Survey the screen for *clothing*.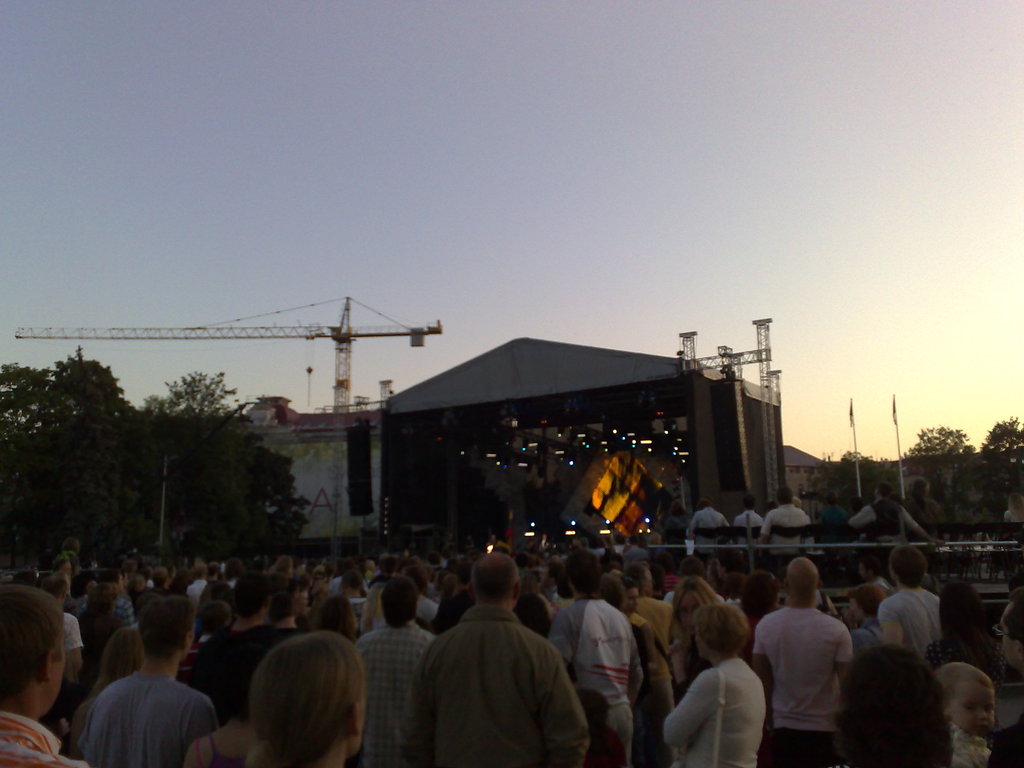
Survey found: region(187, 584, 205, 606).
